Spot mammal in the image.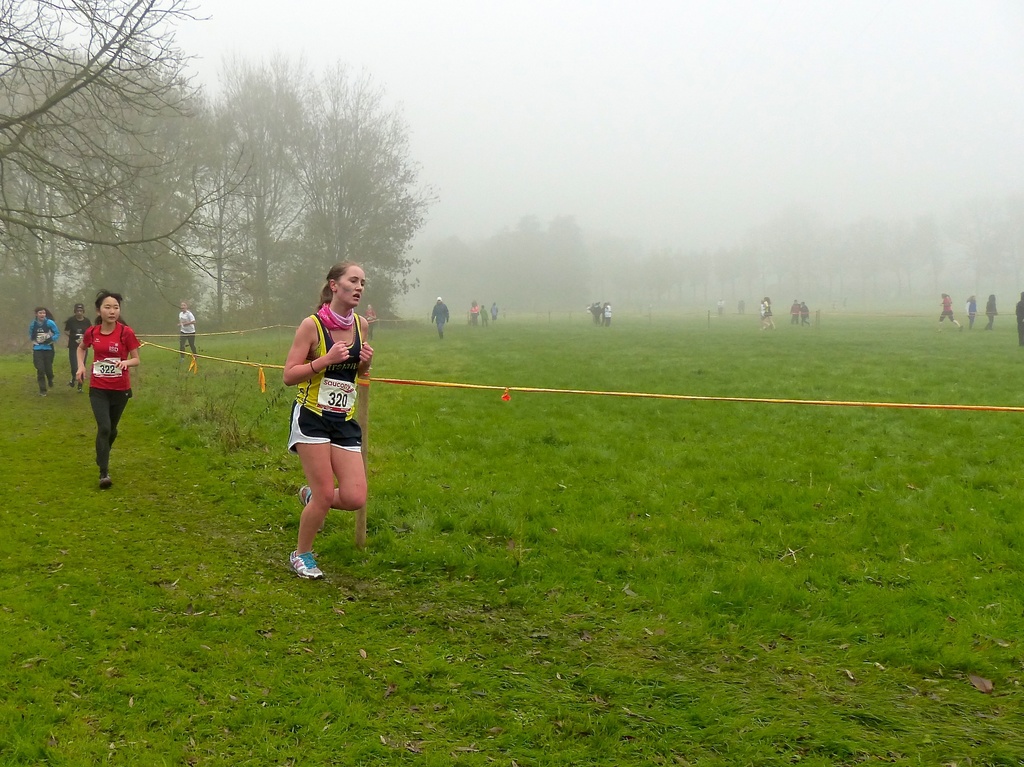
mammal found at <bbox>175, 299, 200, 351</bbox>.
